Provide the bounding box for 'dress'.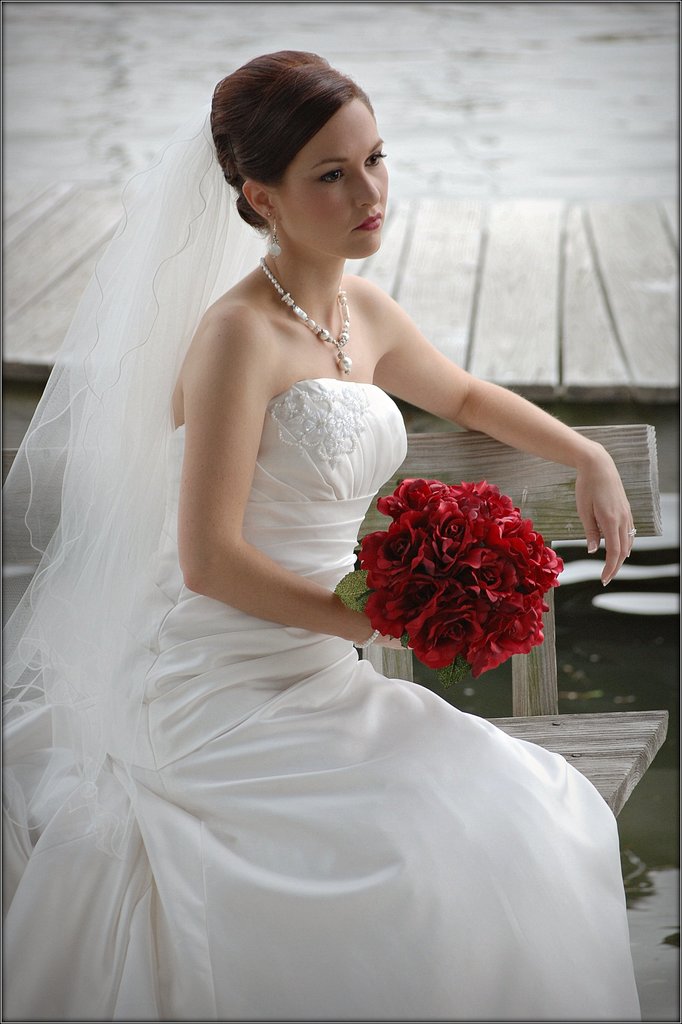
<box>0,106,647,1023</box>.
